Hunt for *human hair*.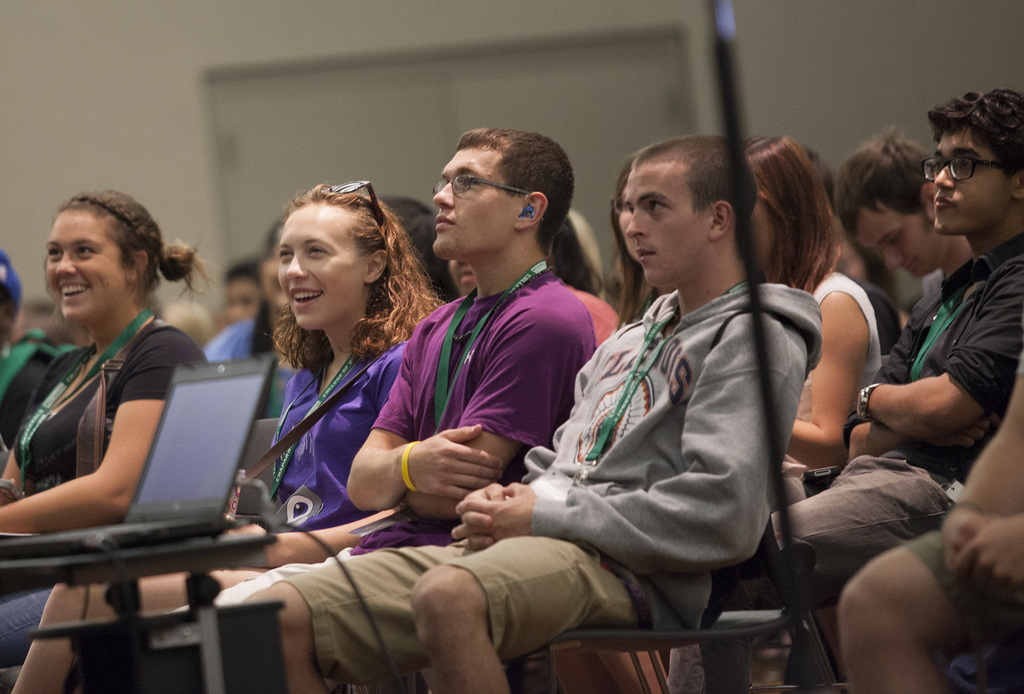
Hunted down at (x1=550, y1=213, x2=612, y2=295).
